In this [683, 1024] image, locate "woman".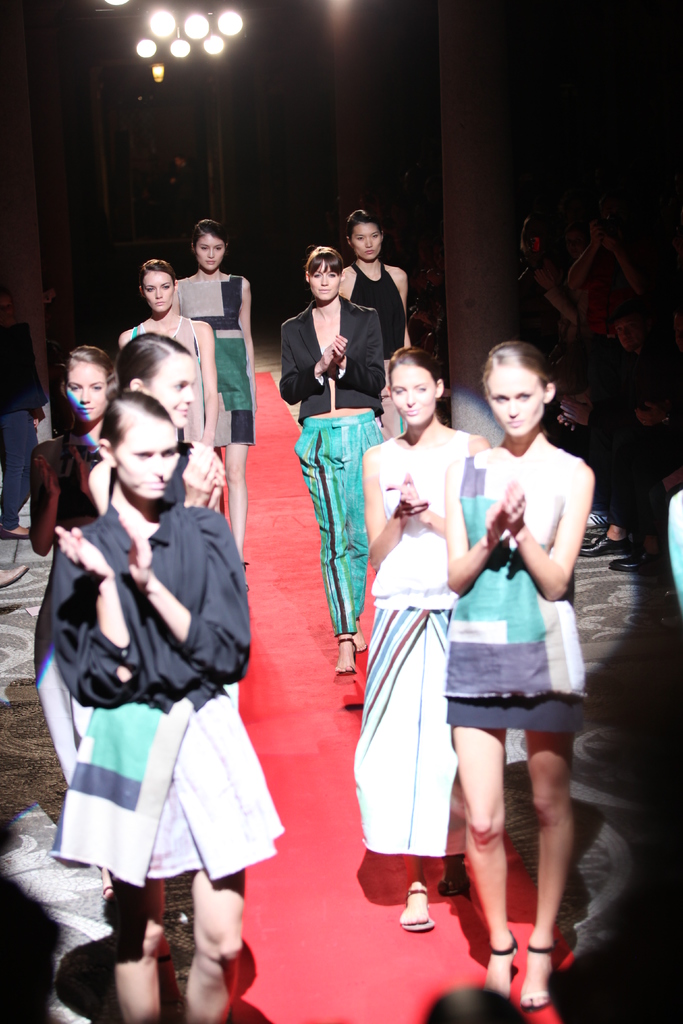
Bounding box: x1=29, y1=344, x2=115, y2=561.
